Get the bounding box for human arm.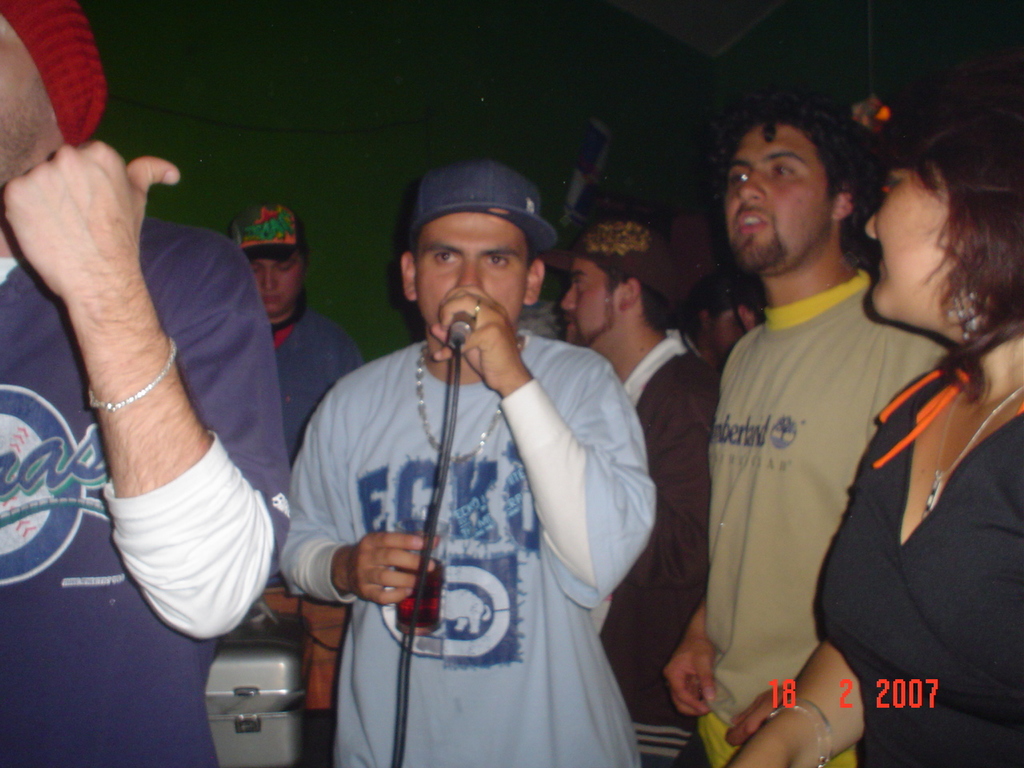
<region>268, 390, 444, 614</region>.
